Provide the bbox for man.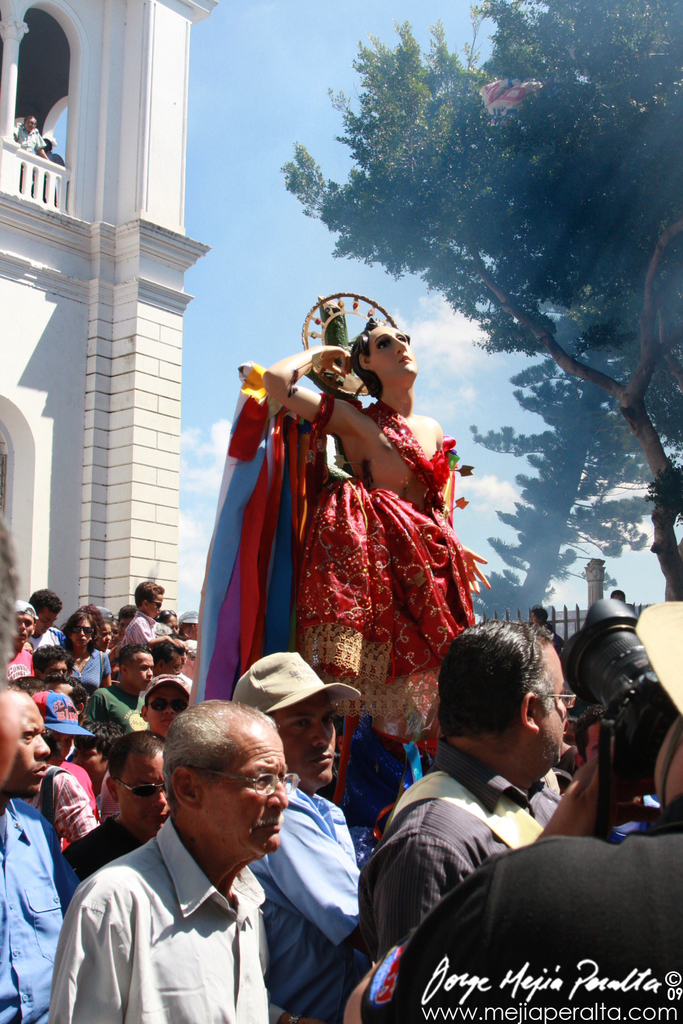
[27,585,64,646].
